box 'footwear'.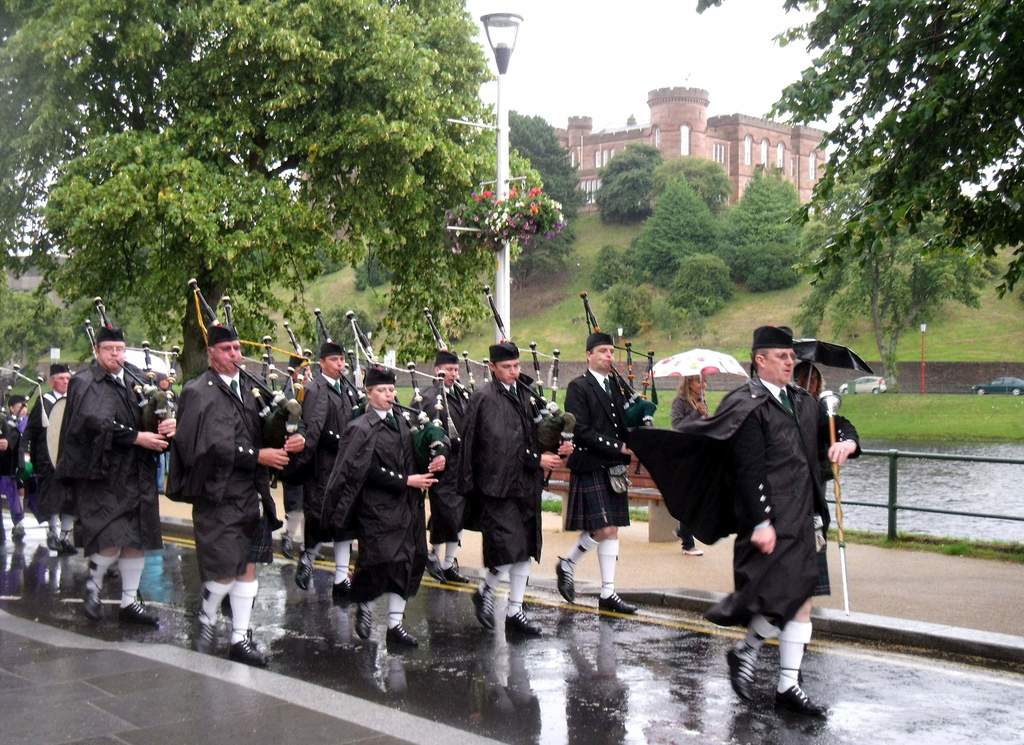
l=771, t=686, r=831, b=721.
